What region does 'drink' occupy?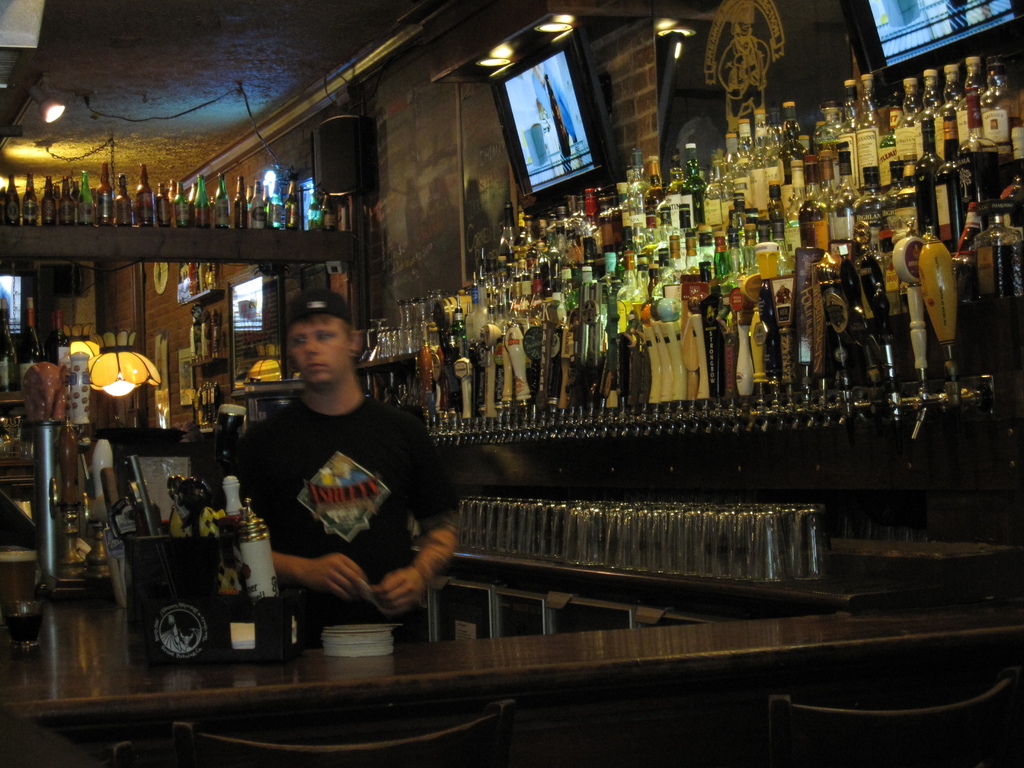
(left=285, top=173, right=301, bottom=226).
